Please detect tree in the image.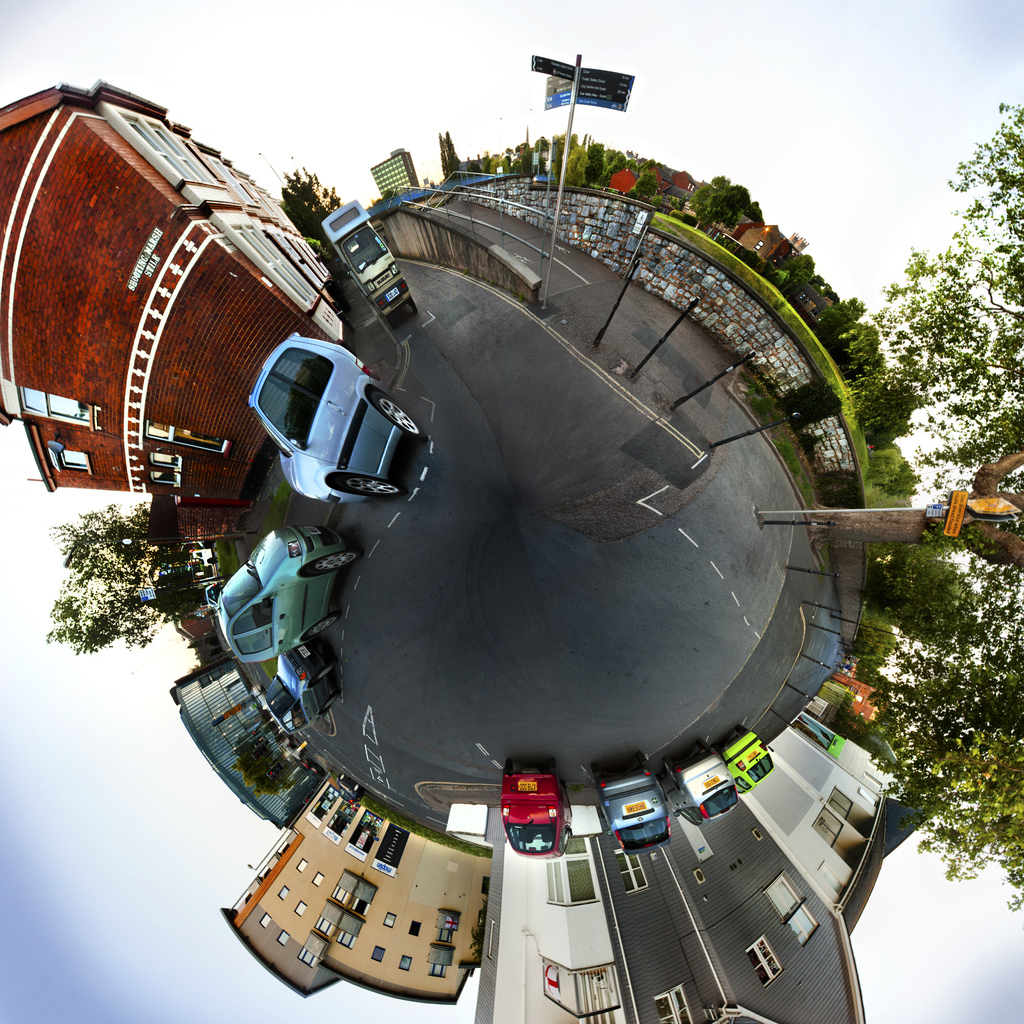
bbox=[850, 109, 1020, 905].
